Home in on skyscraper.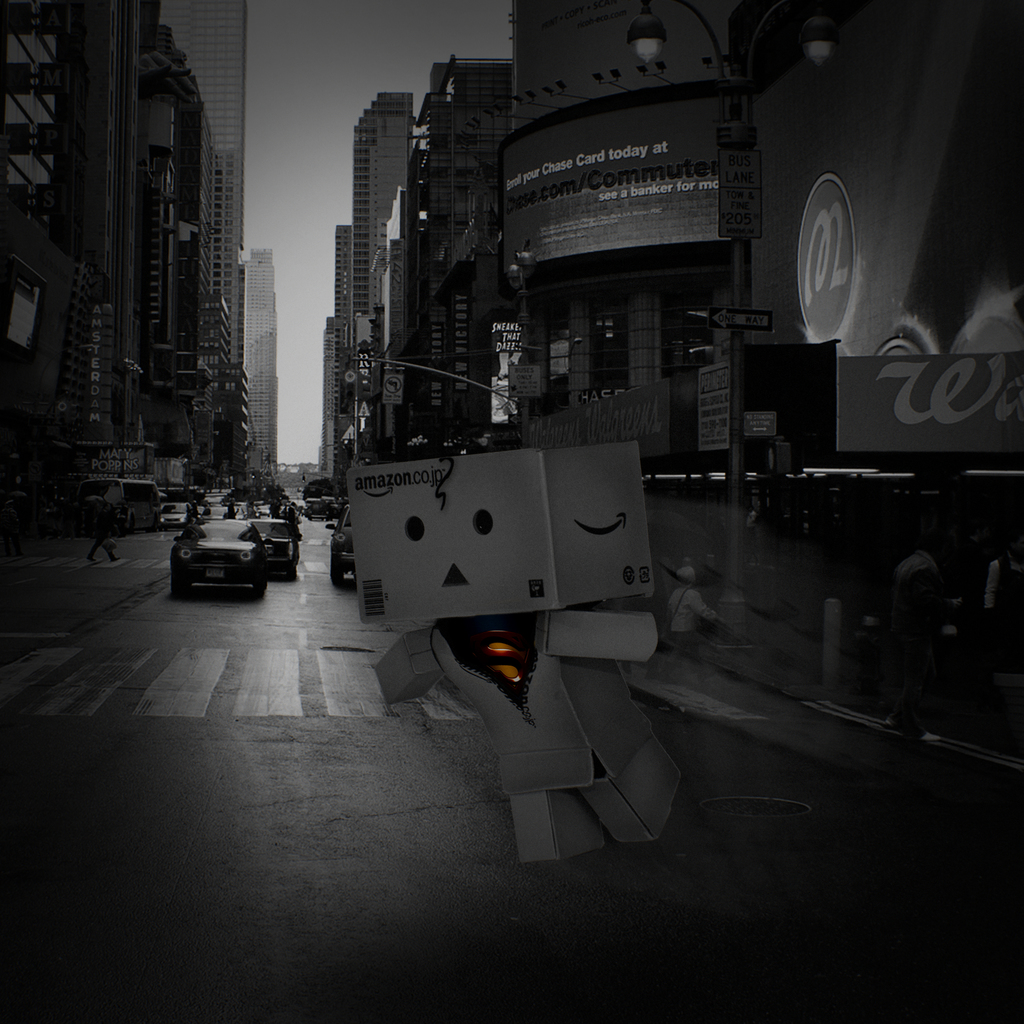
Homed in at [x1=318, y1=304, x2=332, y2=477].
